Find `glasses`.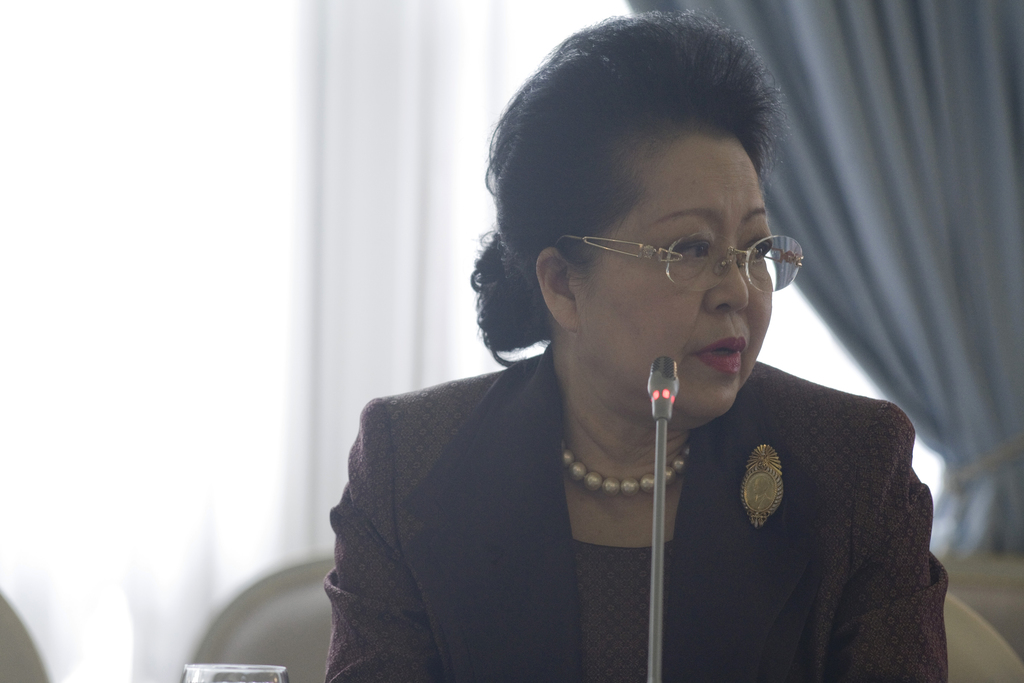
<bbox>554, 229, 805, 295</bbox>.
